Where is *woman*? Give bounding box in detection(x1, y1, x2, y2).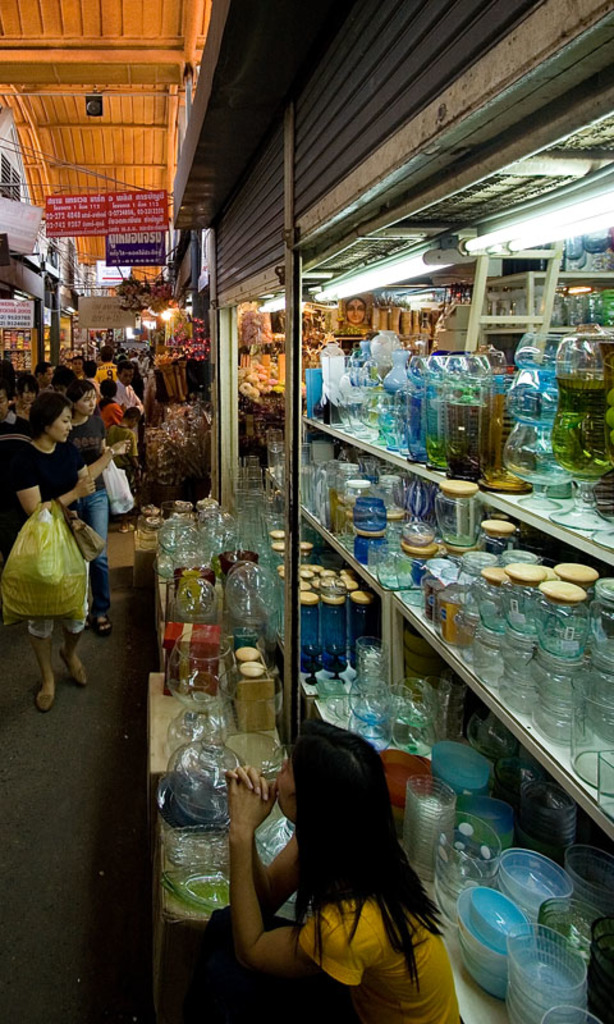
detection(0, 389, 107, 718).
